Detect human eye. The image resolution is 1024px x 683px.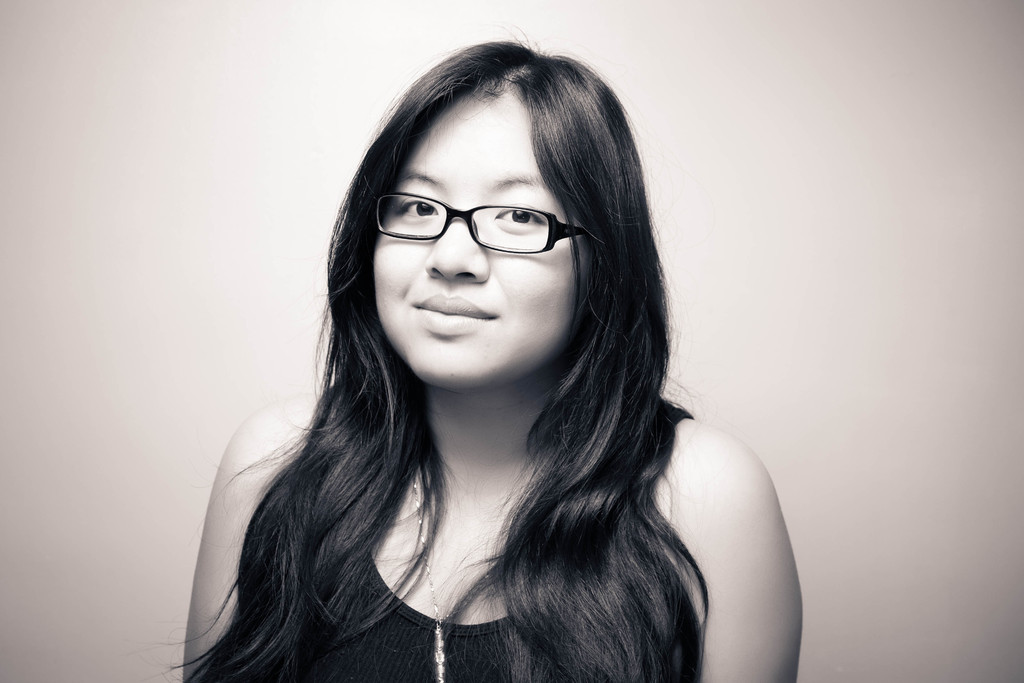
Rect(495, 199, 556, 235).
